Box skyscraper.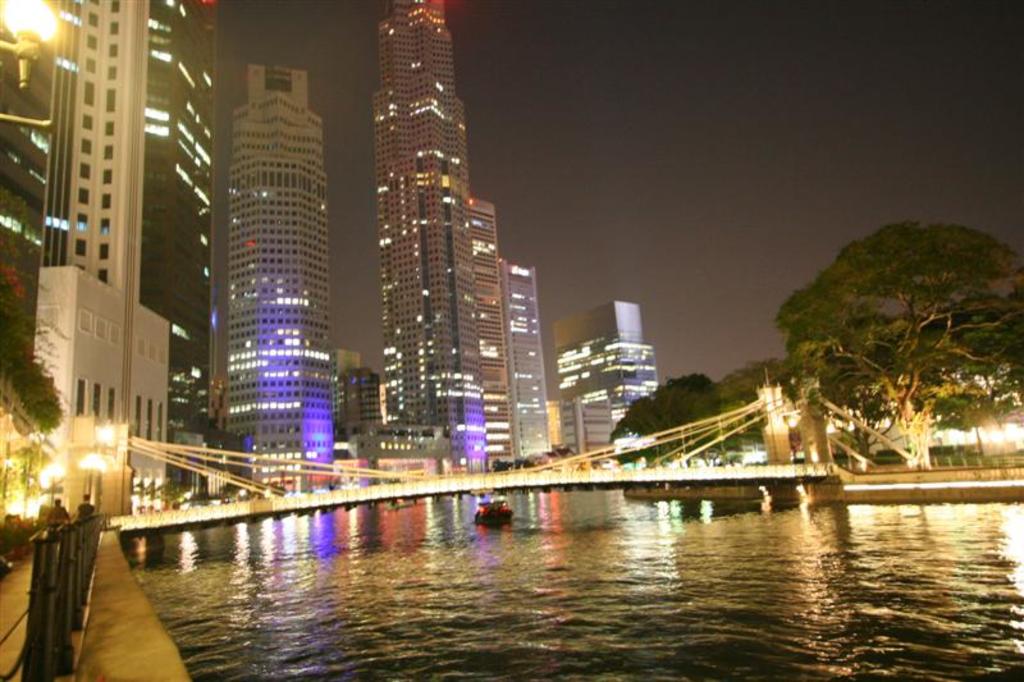
[330,340,398,459].
